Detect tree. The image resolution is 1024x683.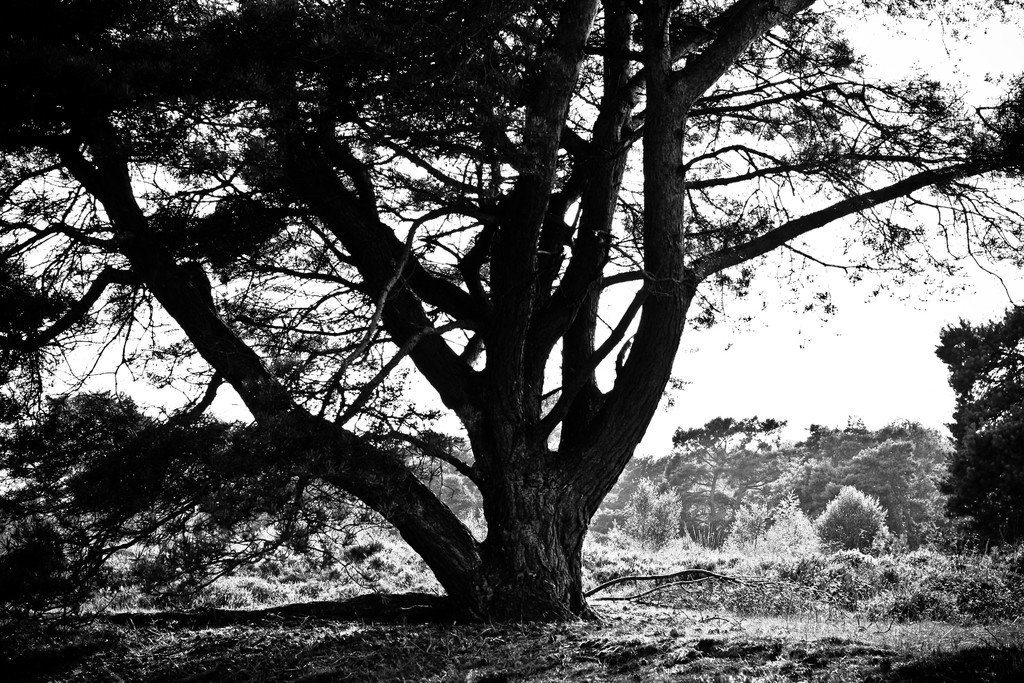
806:487:893:561.
